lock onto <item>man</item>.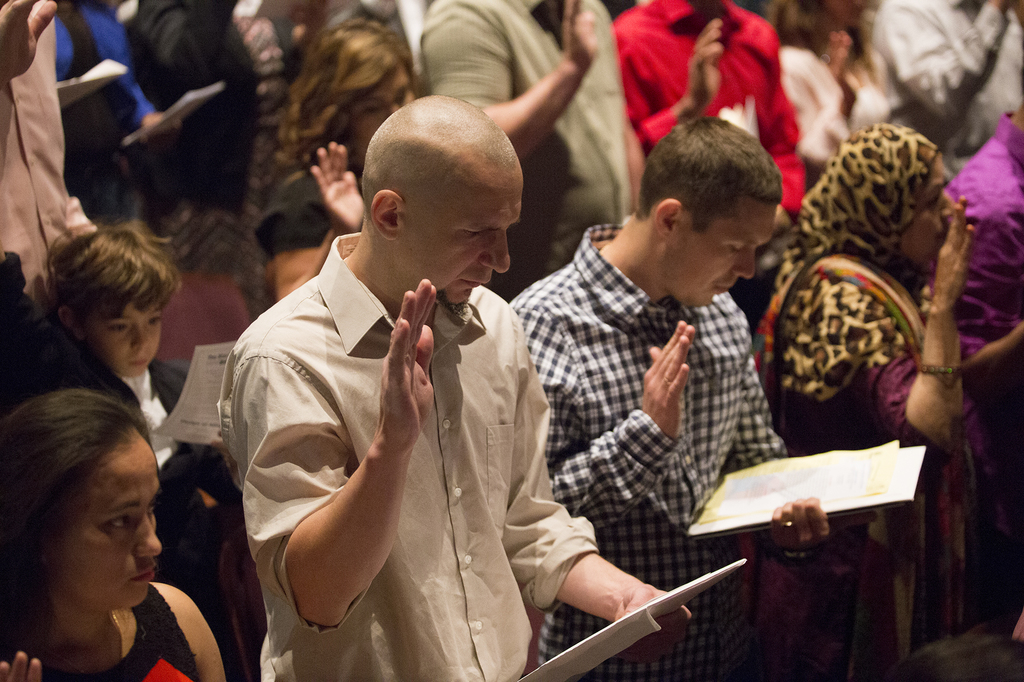
Locked: <box>422,0,648,303</box>.
